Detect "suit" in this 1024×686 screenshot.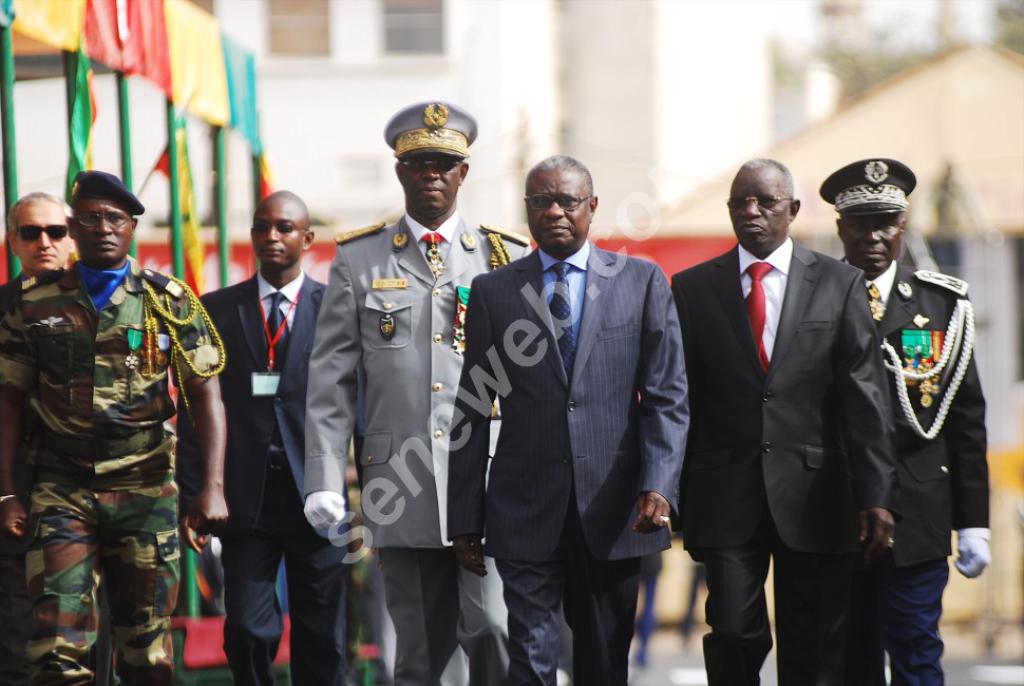
Detection: 453 151 683 660.
